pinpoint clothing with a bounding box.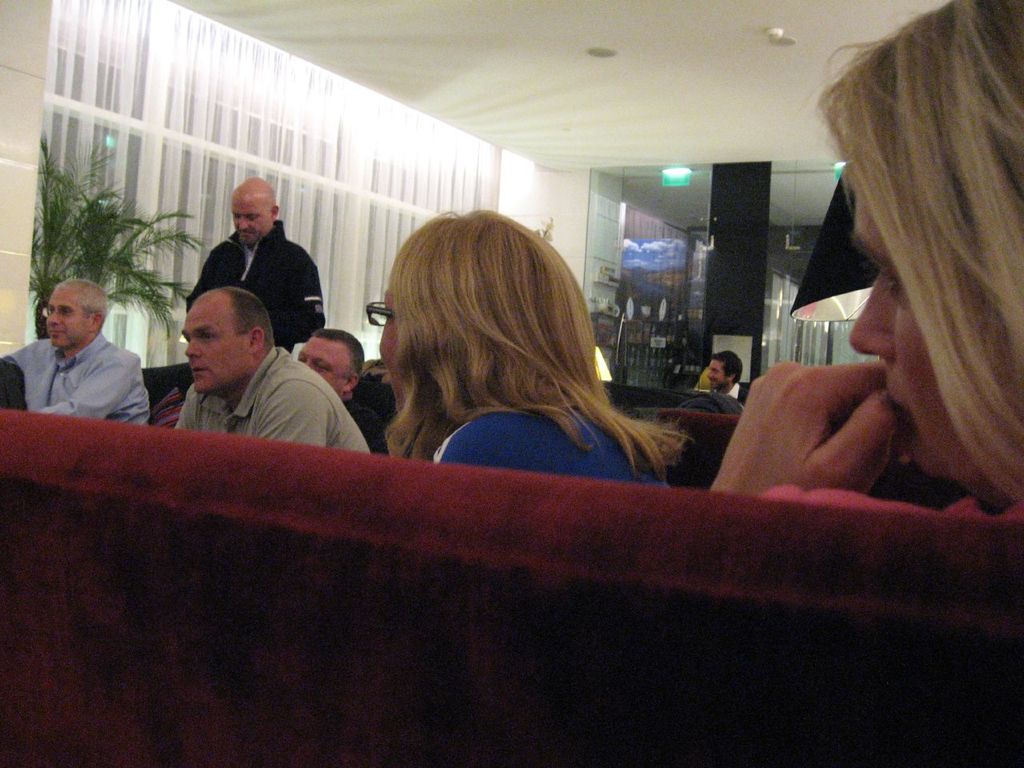
175:347:369:454.
